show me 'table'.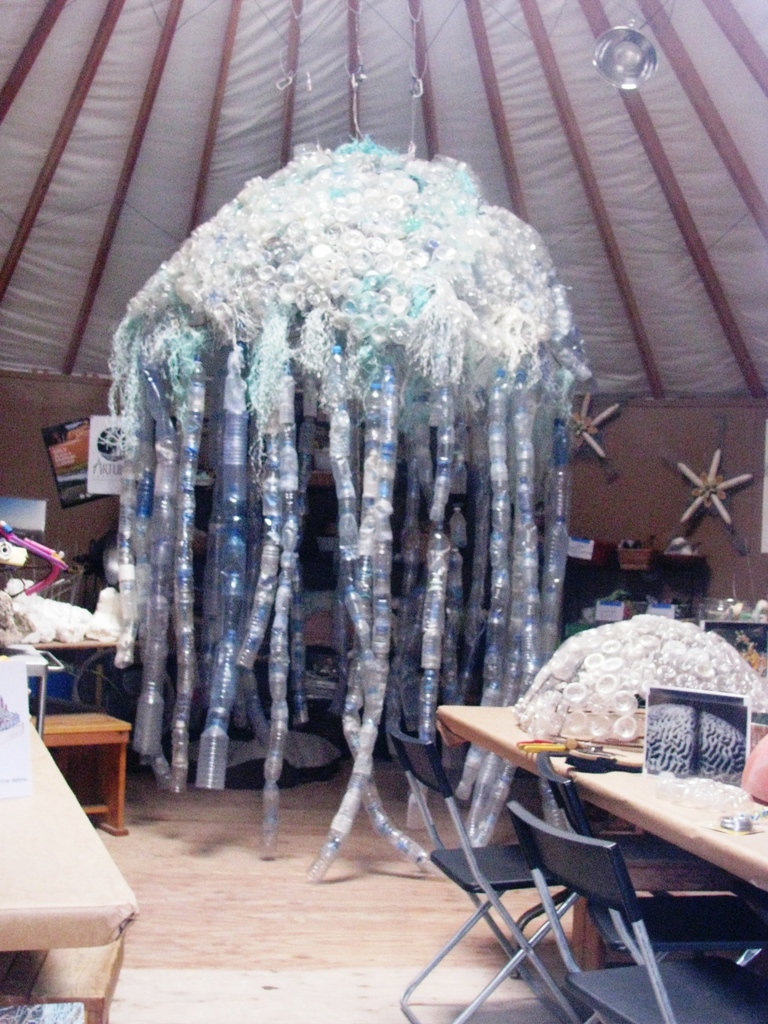
'table' is here: detection(6, 724, 139, 1023).
